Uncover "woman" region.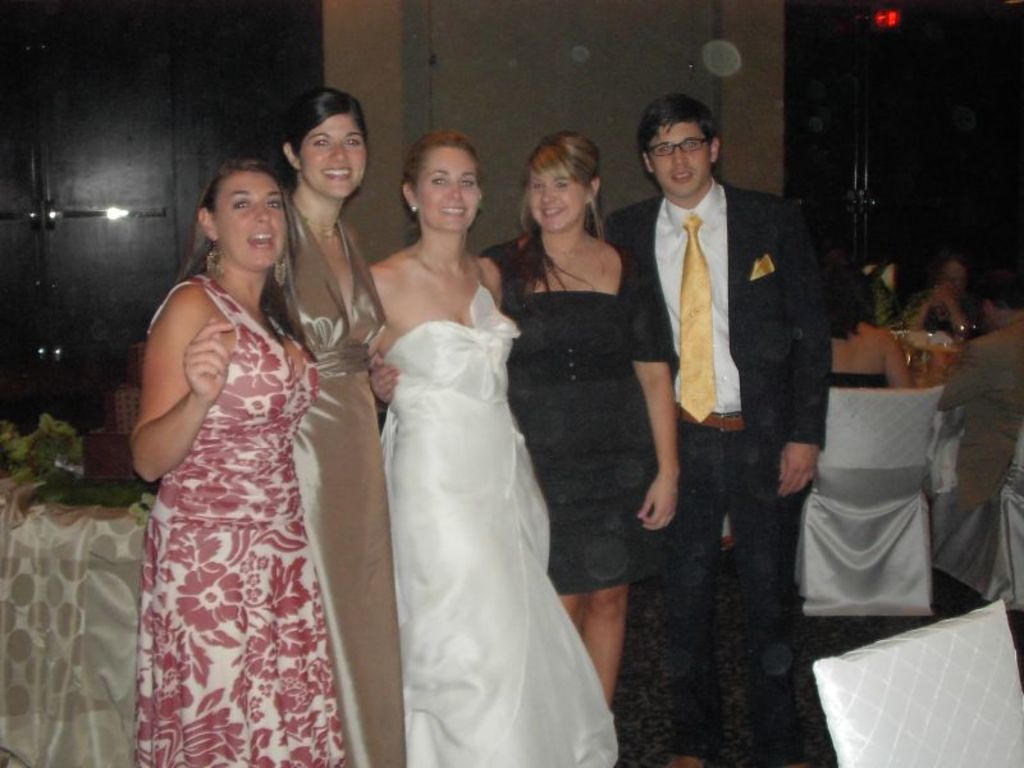
Uncovered: 463/128/682/707.
